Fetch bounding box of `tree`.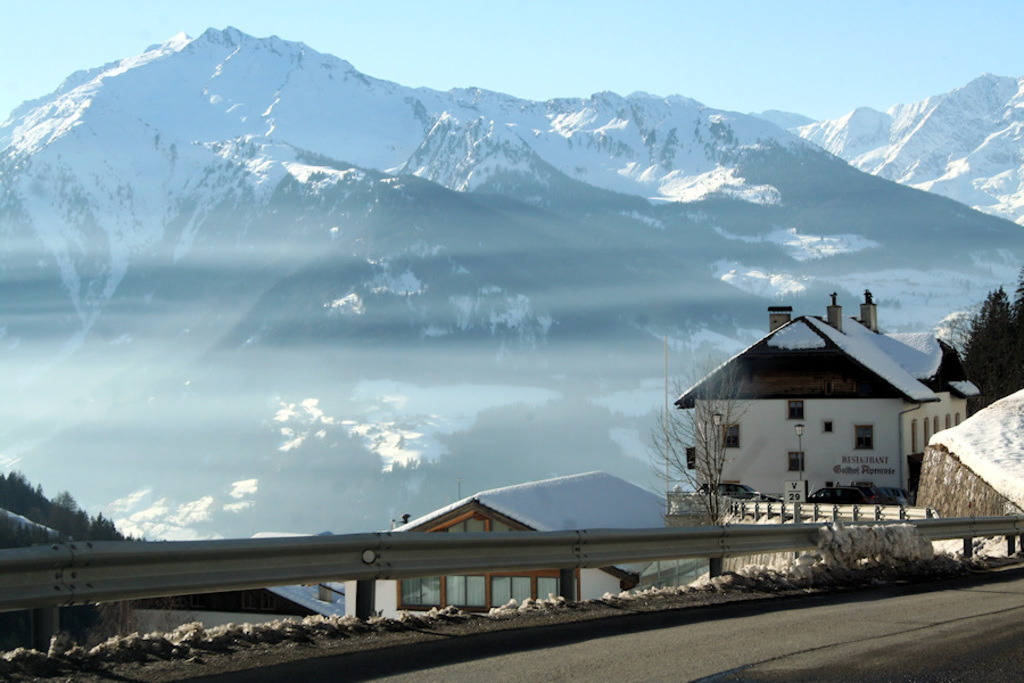
Bbox: 6,469,33,504.
